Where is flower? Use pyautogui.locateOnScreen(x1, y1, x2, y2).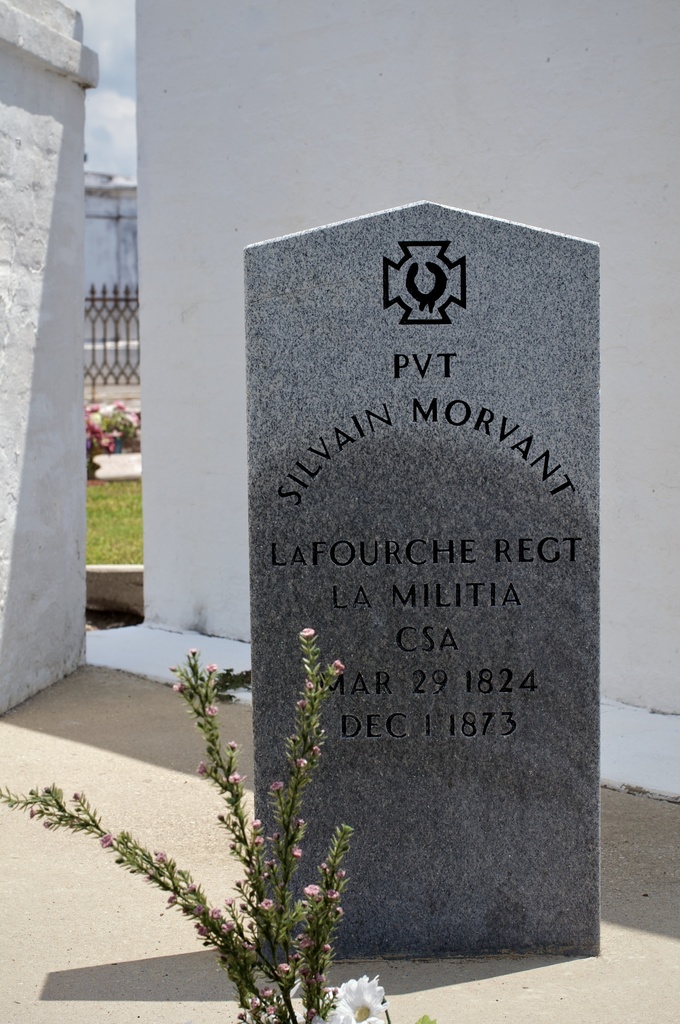
pyautogui.locateOnScreen(255, 834, 262, 842).
